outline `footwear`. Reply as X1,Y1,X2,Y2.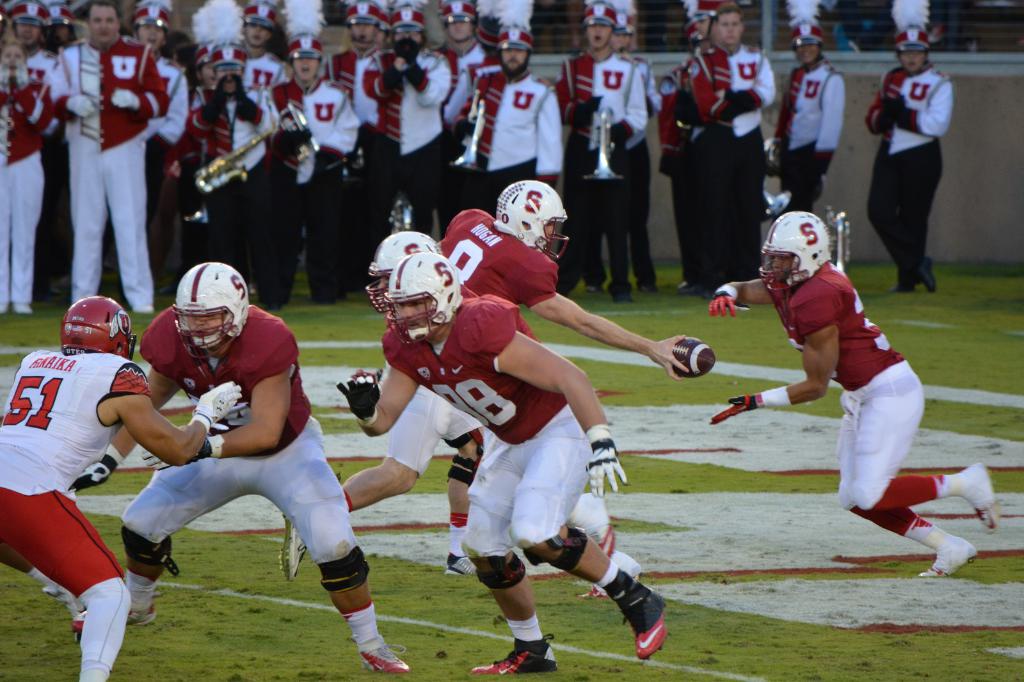
920,527,974,577.
